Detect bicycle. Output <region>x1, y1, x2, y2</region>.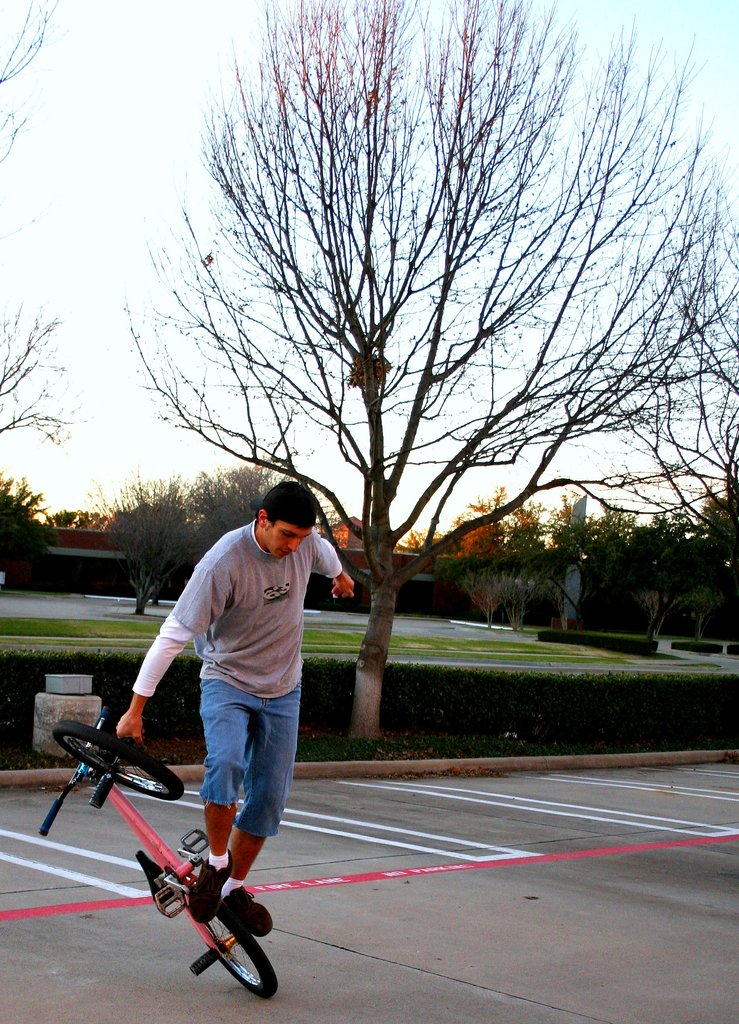
<region>60, 693, 324, 990</region>.
